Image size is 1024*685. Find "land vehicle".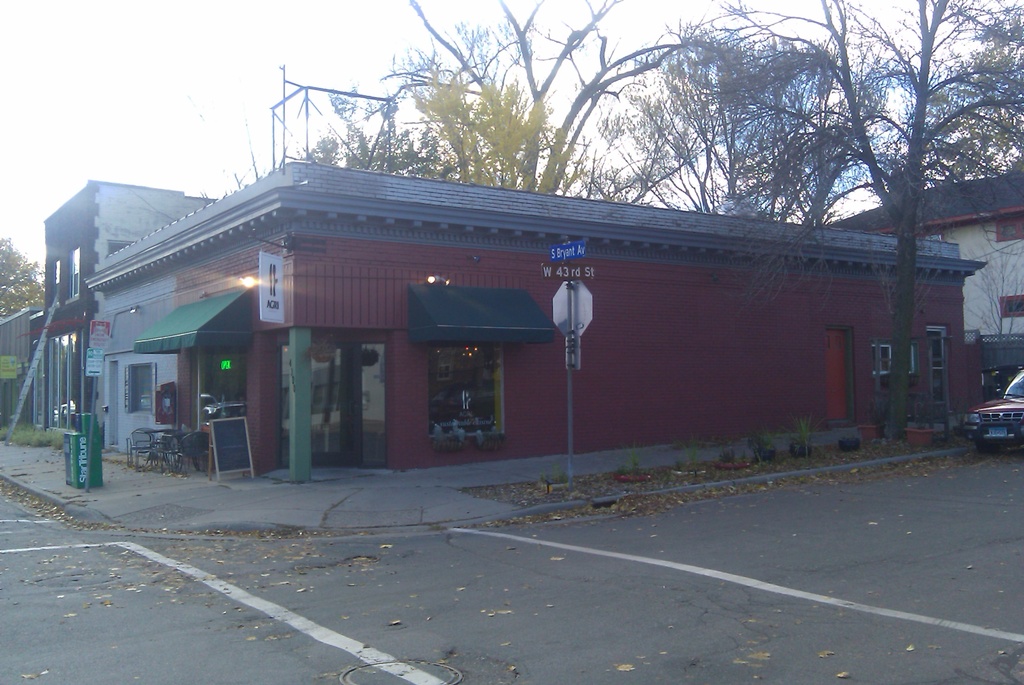
left=953, top=387, right=1023, bottom=455.
